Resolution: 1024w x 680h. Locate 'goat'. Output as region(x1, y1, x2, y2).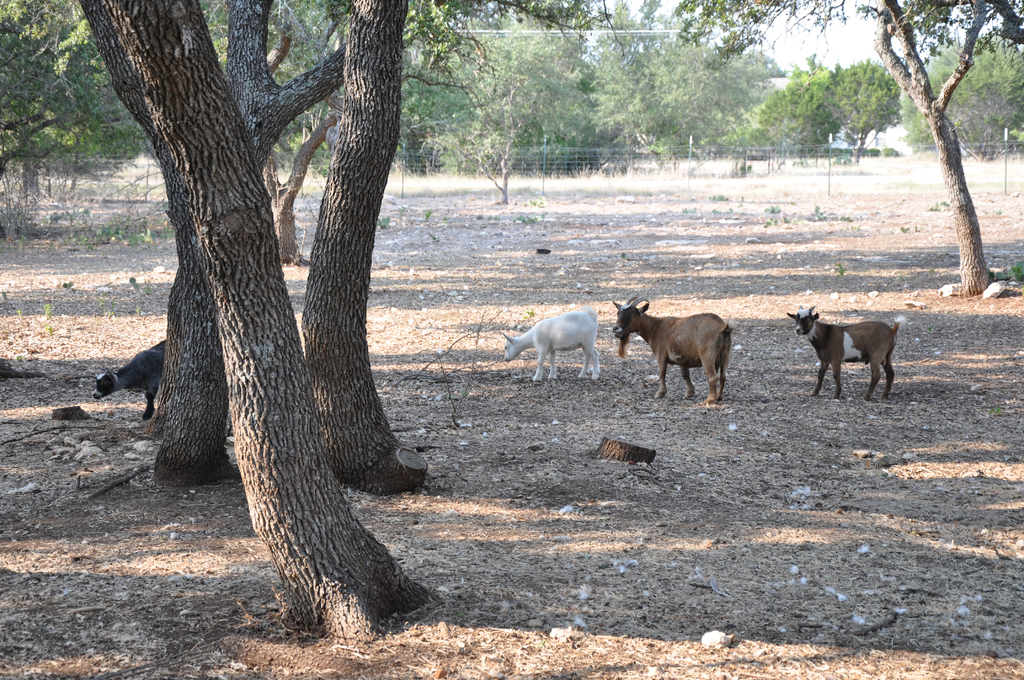
region(788, 304, 902, 403).
